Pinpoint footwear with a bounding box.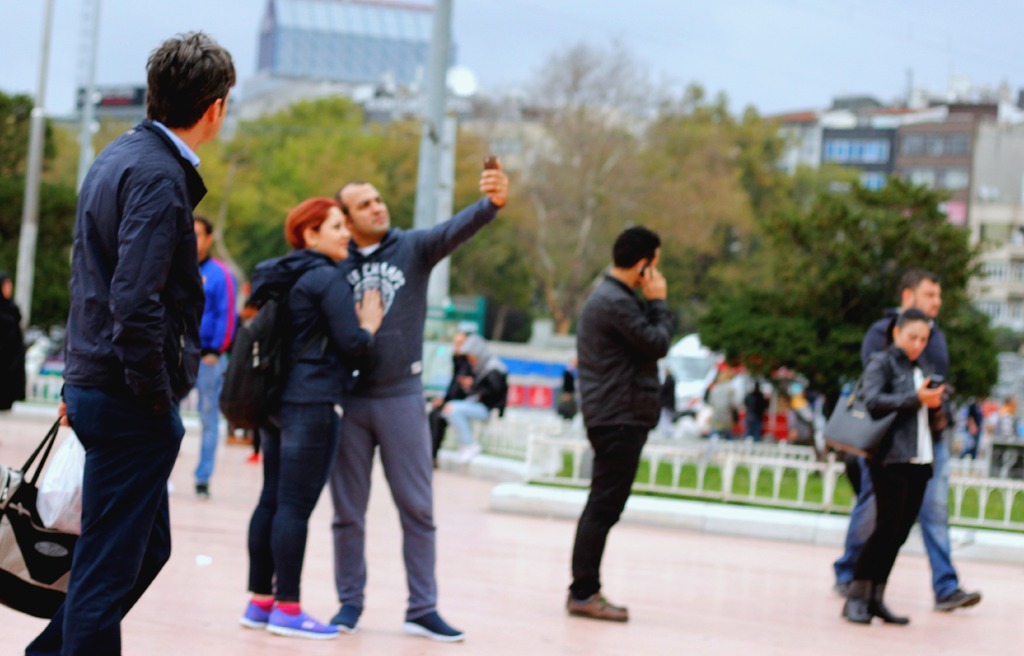
l=842, t=589, r=908, b=626.
